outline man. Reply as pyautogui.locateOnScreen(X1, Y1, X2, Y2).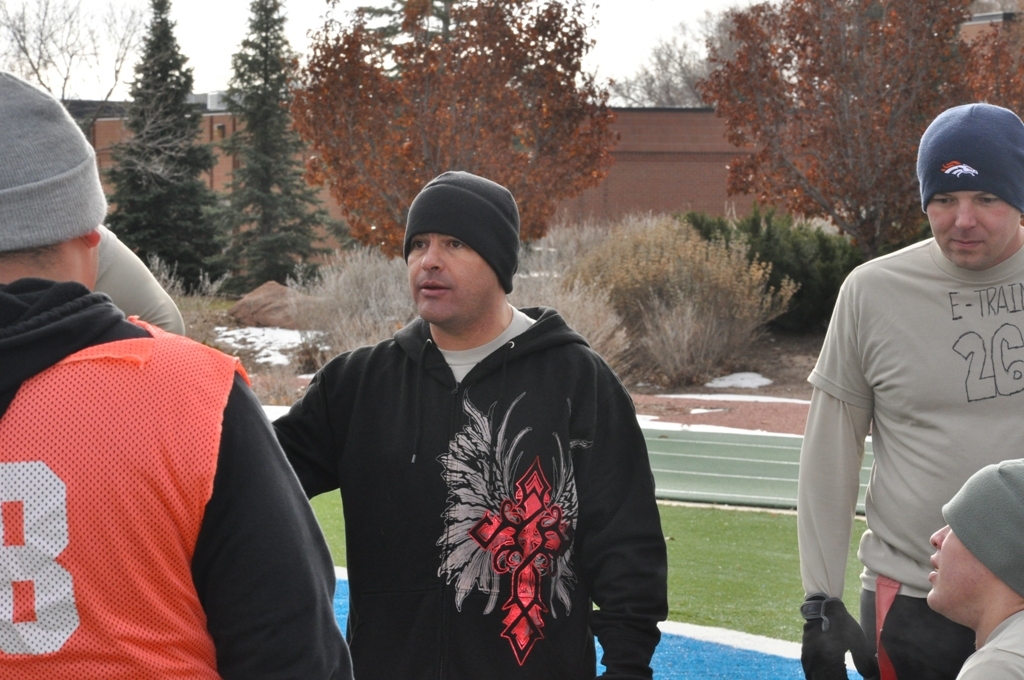
pyautogui.locateOnScreen(0, 71, 351, 679).
